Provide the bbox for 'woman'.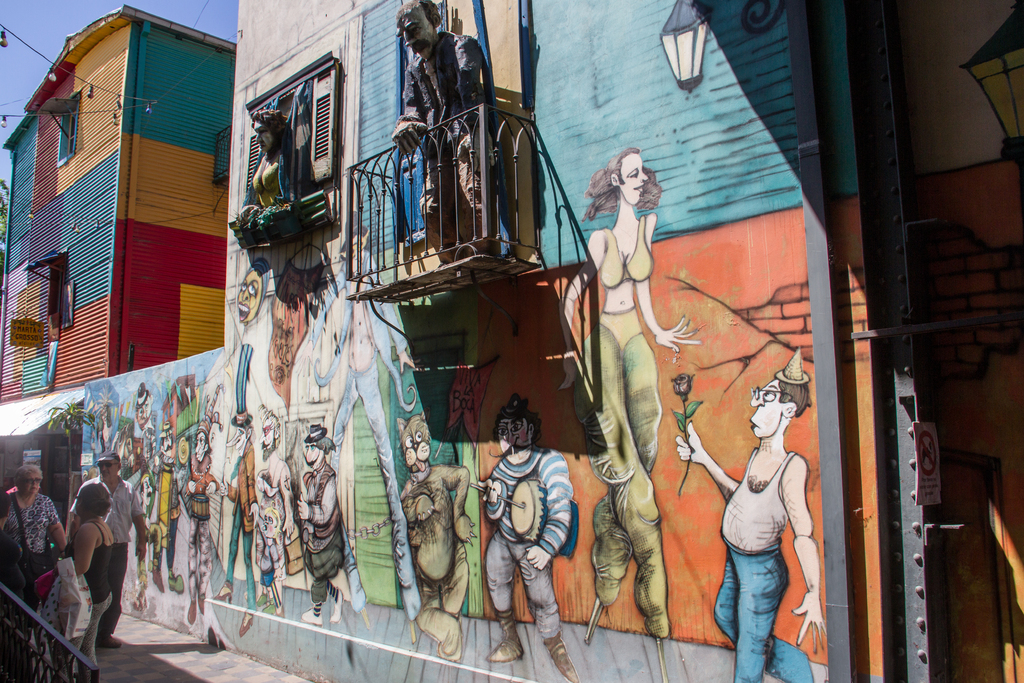
x1=568, y1=154, x2=701, y2=639.
